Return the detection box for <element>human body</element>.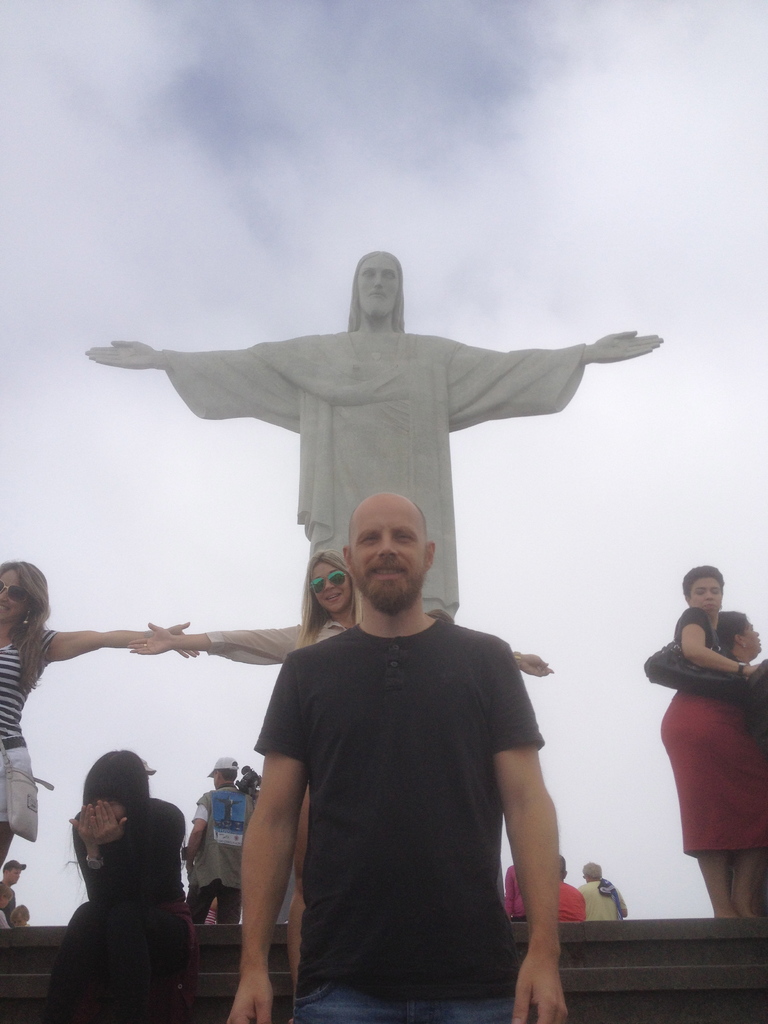
detection(0, 559, 189, 874).
